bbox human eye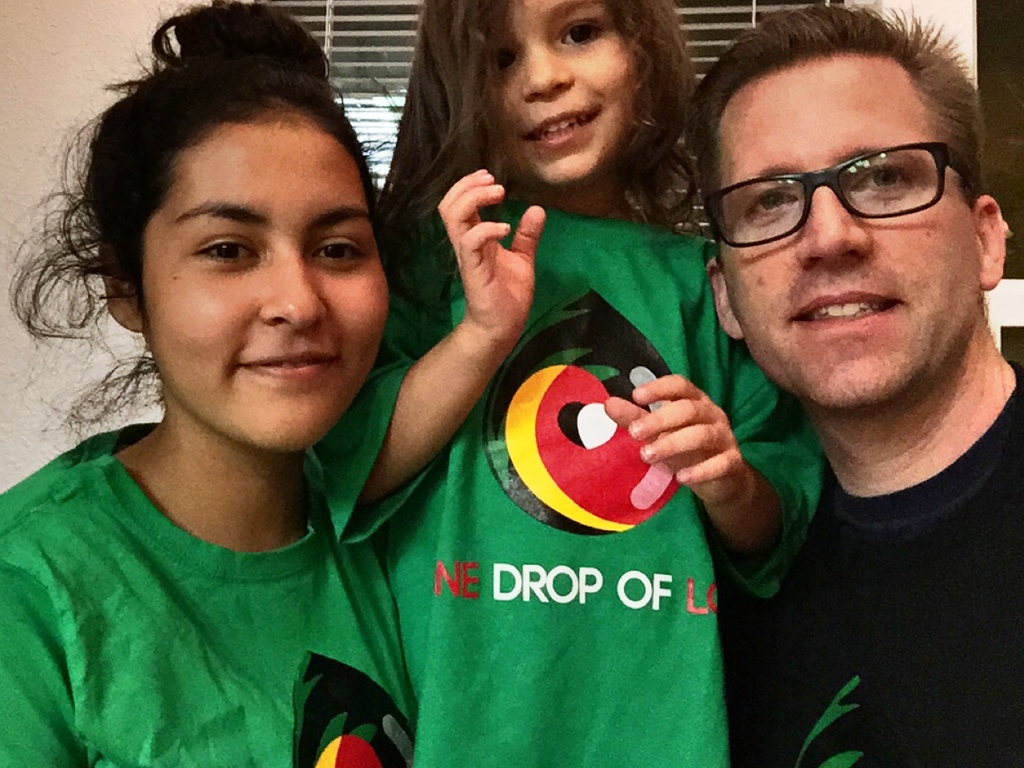
[746,182,797,214]
